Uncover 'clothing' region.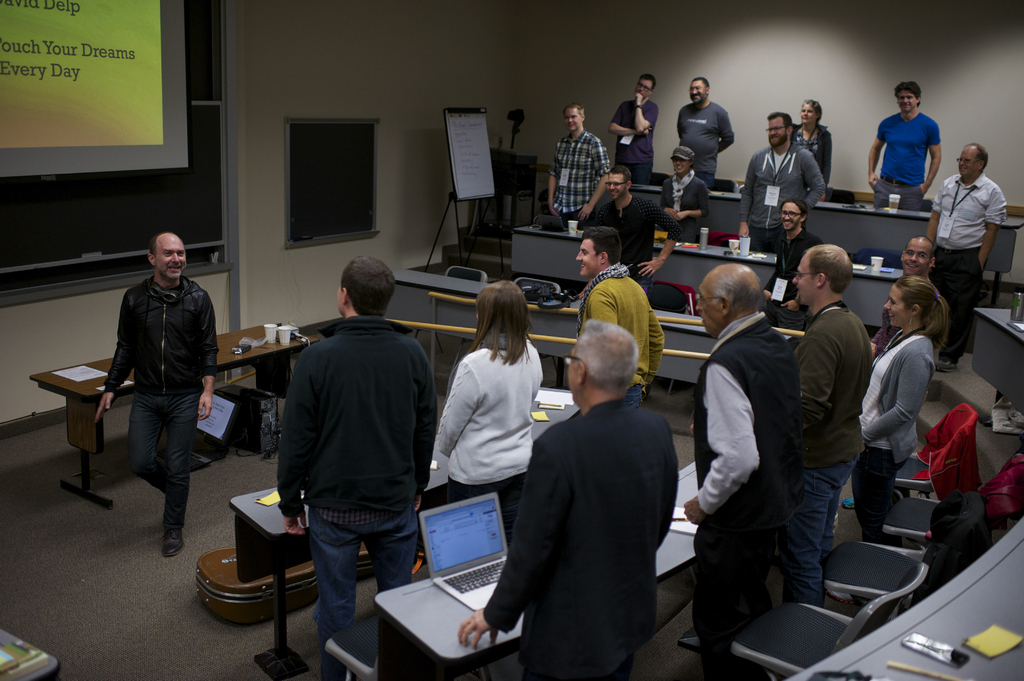
Uncovered: [934, 177, 1014, 243].
